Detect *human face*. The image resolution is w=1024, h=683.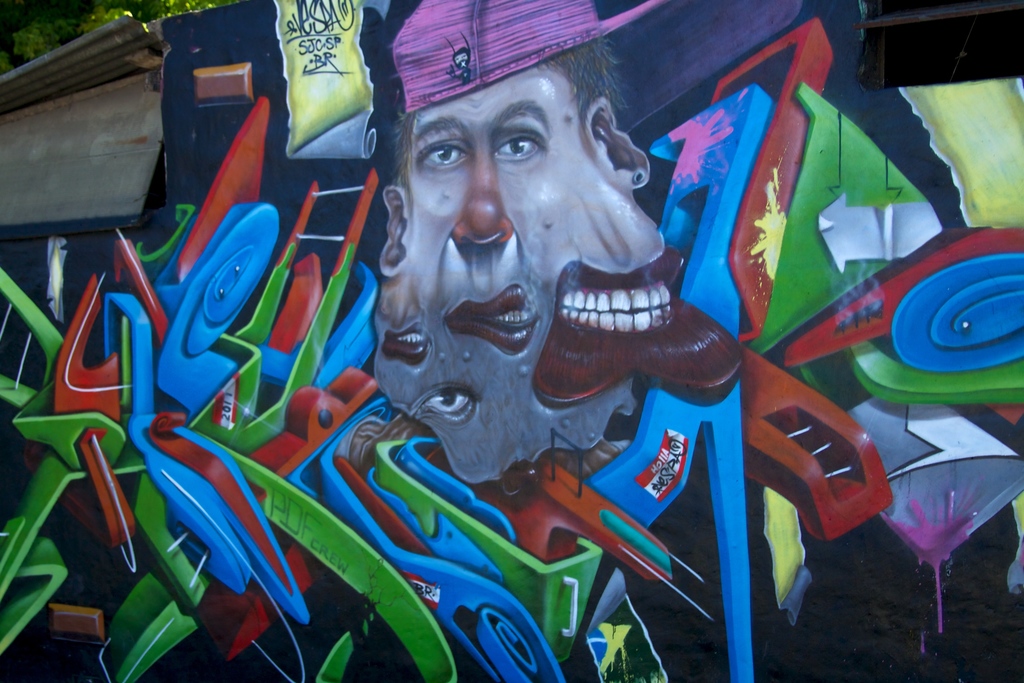
Rect(382, 60, 664, 473).
